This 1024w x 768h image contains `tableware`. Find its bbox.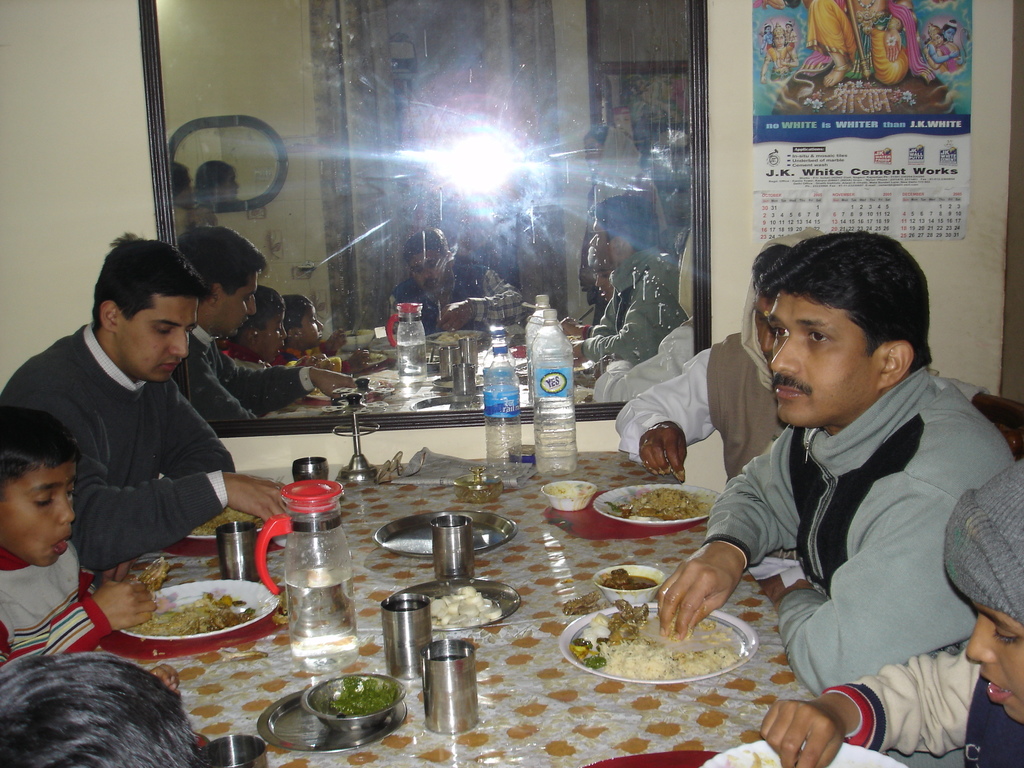
[538,477,599,520].
